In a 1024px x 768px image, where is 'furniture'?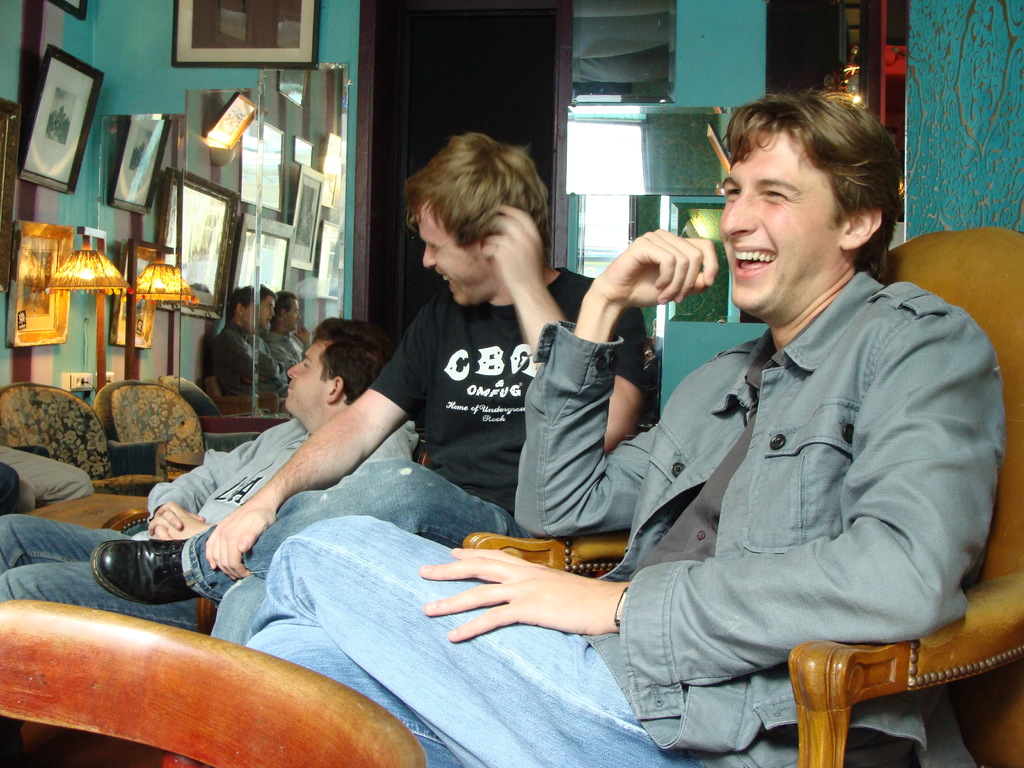
0/600/426/767.
